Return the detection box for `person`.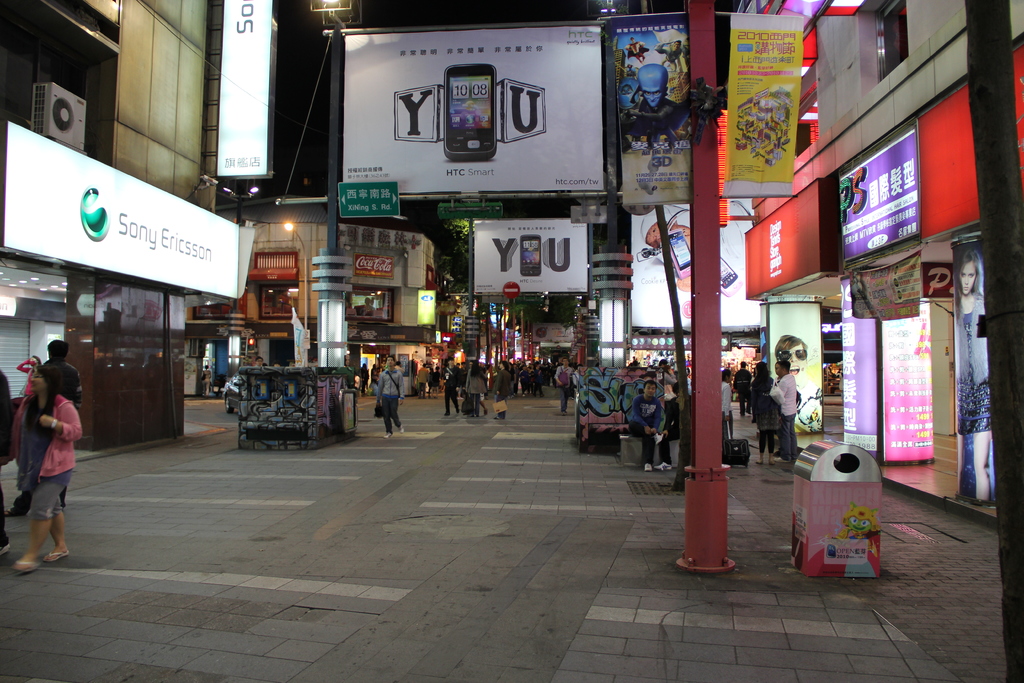
(x1=769, y1=356, x2=797, y2=461).
